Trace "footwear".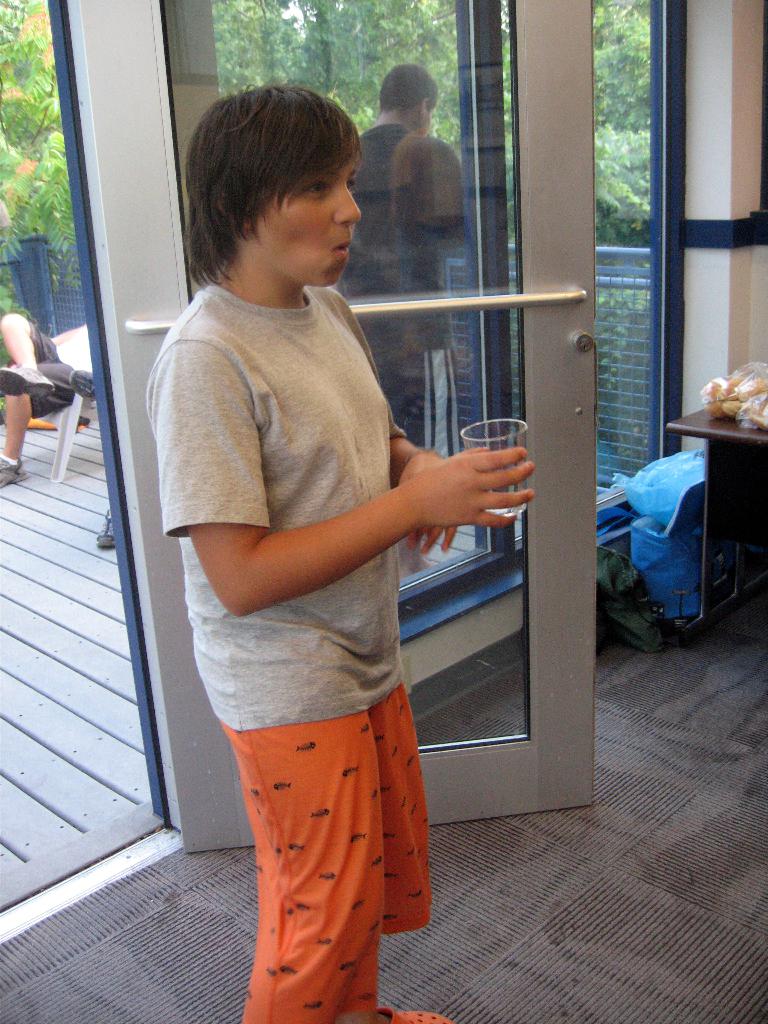
Traced to BBox(377, 1007, 449, 1023).
